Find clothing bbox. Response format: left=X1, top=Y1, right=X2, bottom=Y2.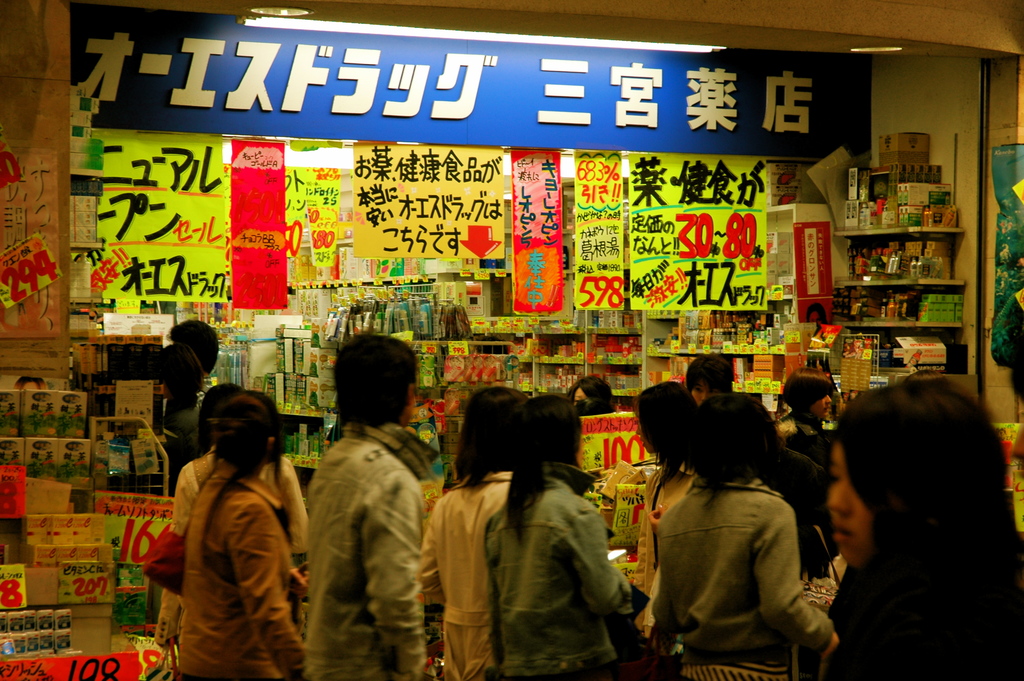
left=883, top=523, right=1019, bottom=680.
